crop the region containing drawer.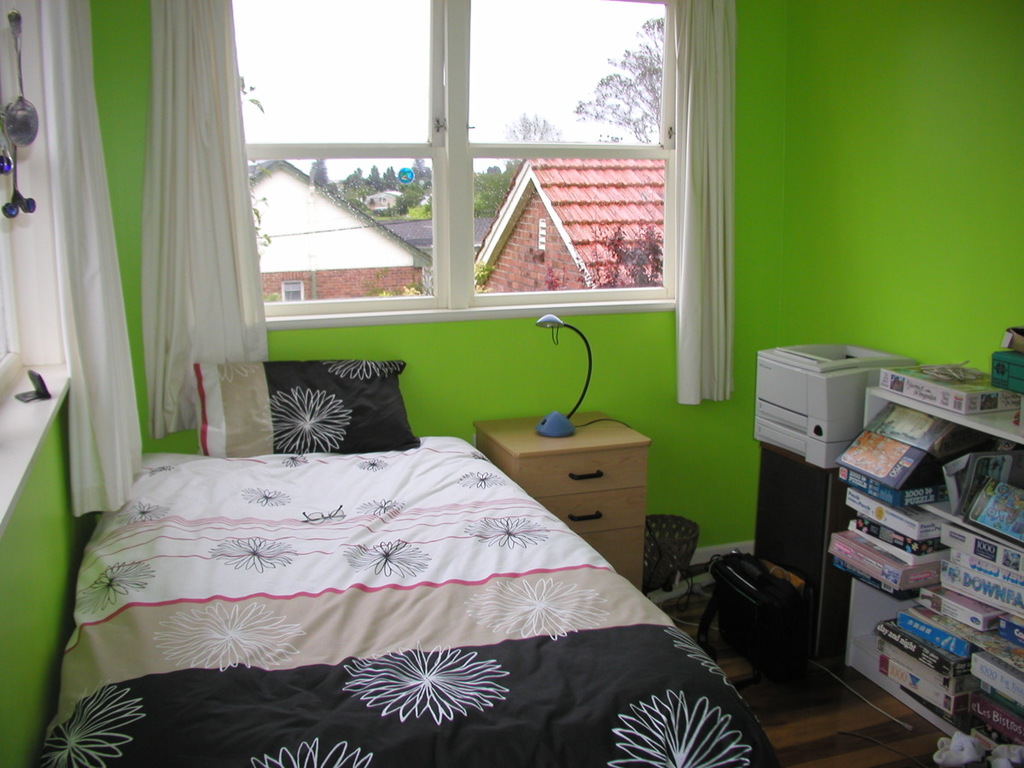
Crop region: BBox(523, 447, 646, 499).
